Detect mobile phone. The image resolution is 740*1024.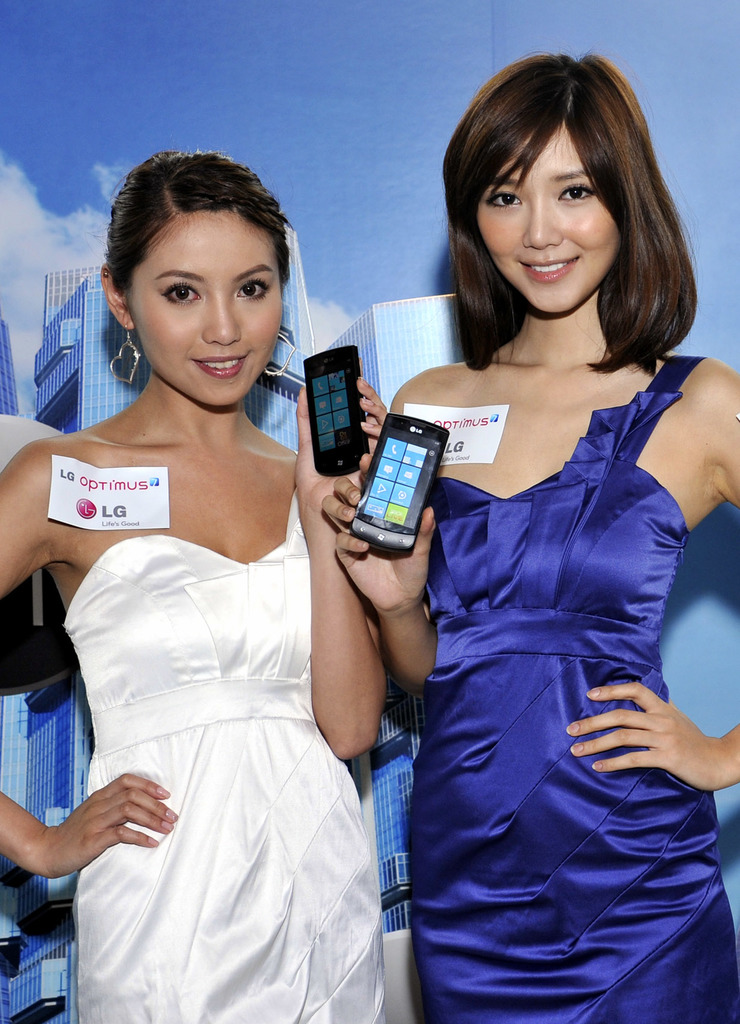
l=300, t=344, r=371, b=476.
